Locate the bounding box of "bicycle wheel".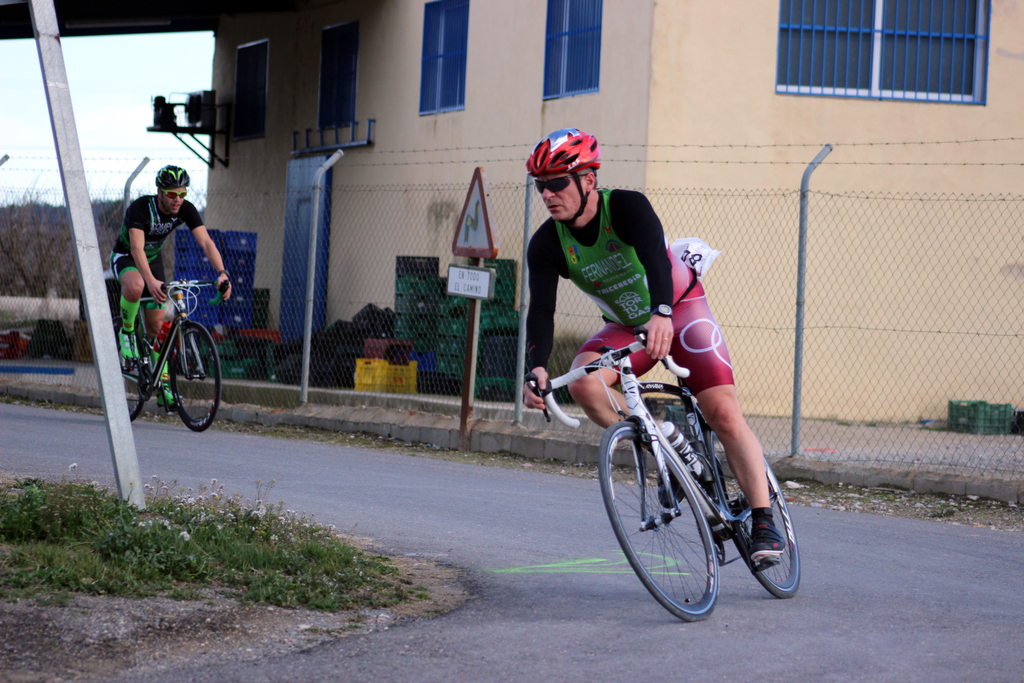
Bounding box: BBox(705, 424, 804, 600).
